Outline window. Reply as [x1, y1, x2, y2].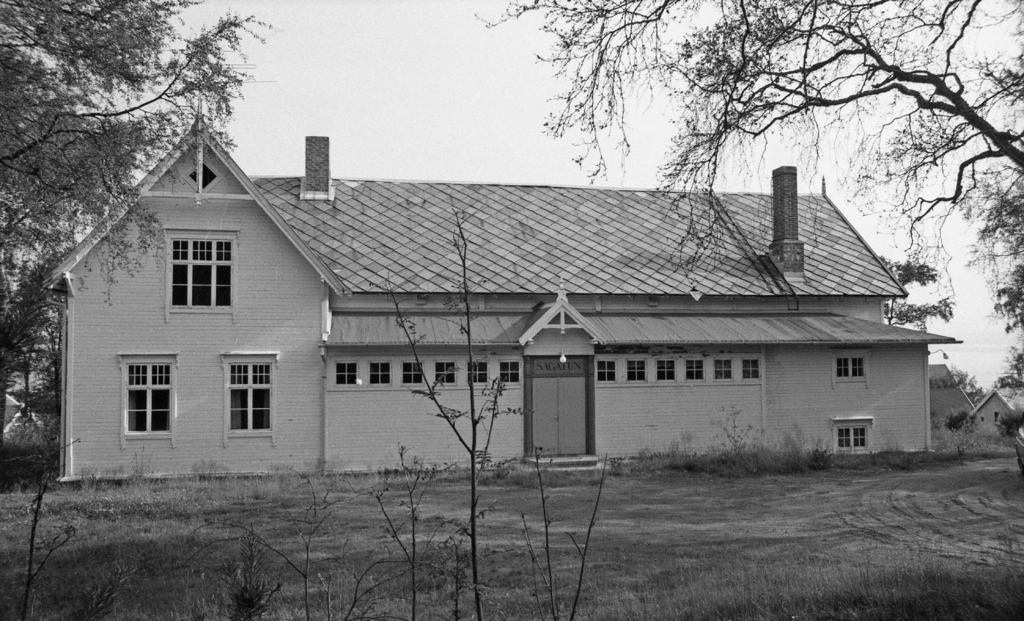
[595, 358, 615, 382].
